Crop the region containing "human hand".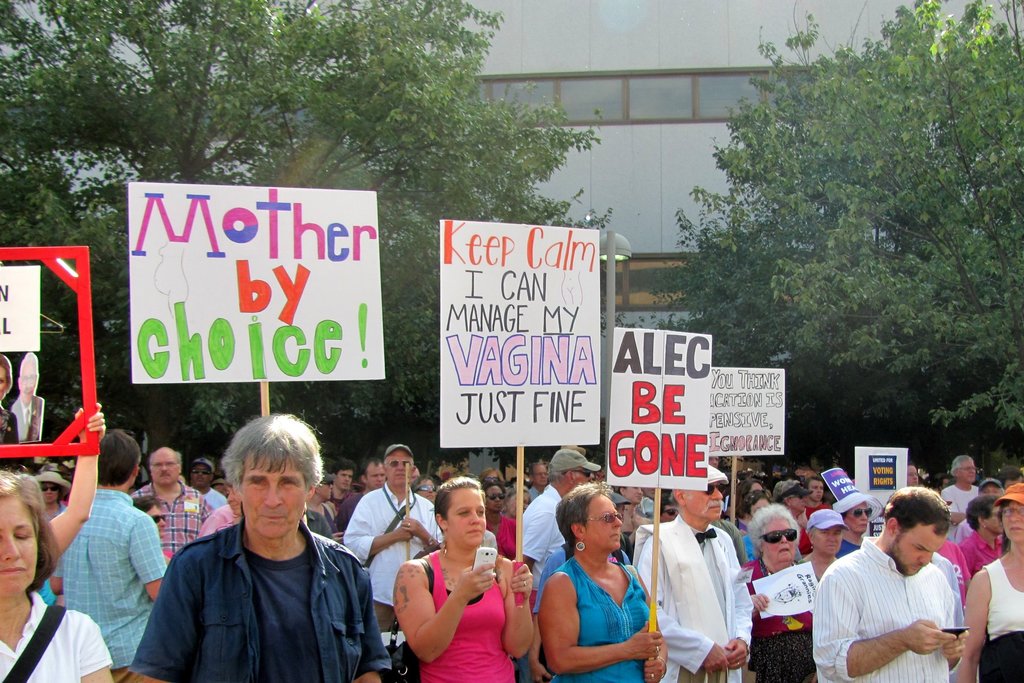
Crop region: x1=727 y1=636 x2=748 y2=671.
